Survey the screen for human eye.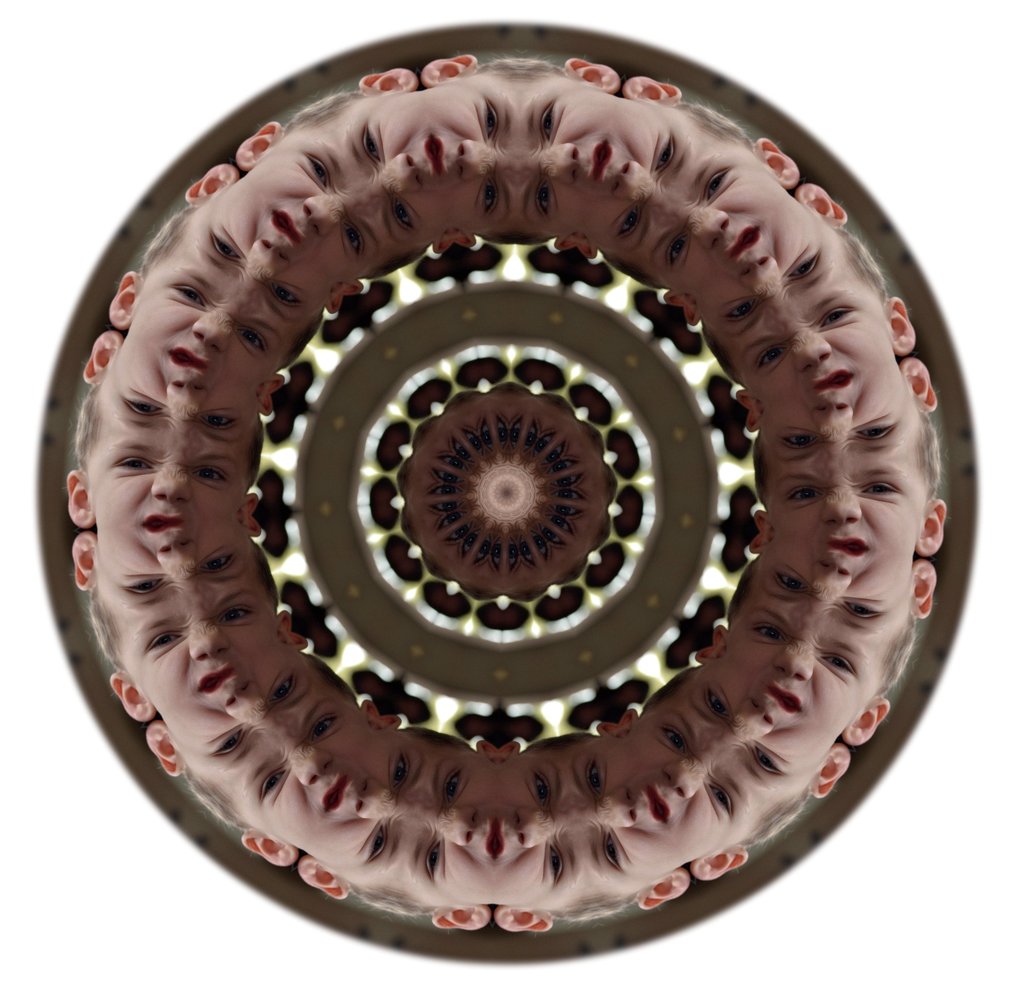
Survey found: box=[860, 480, 898, 499].
